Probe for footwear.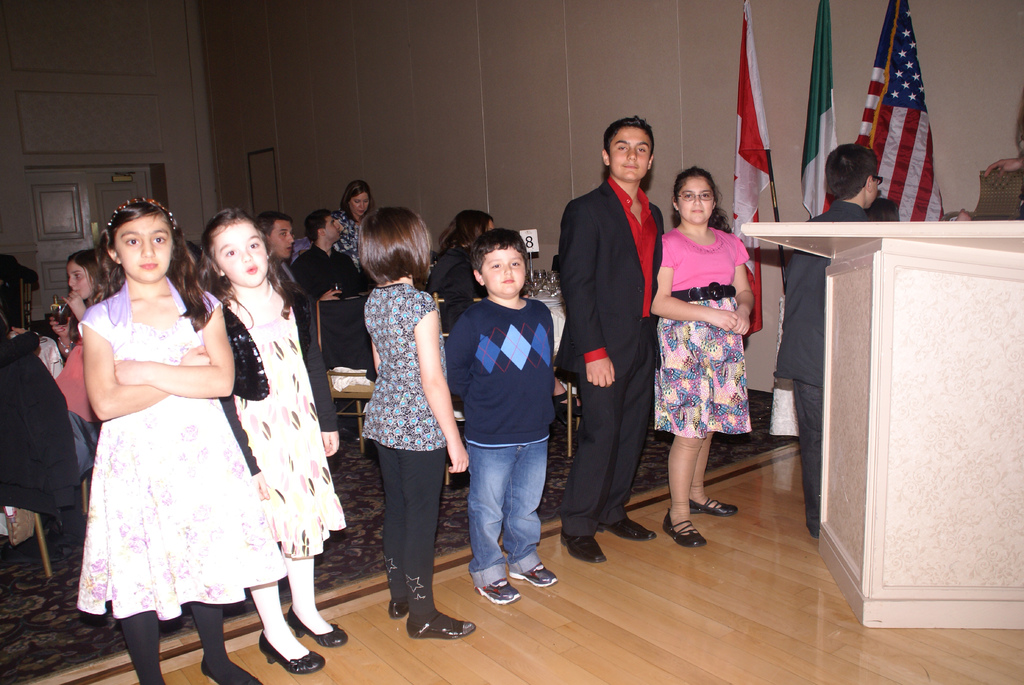
Probe result: select_region(388, 599, 406, 620).
